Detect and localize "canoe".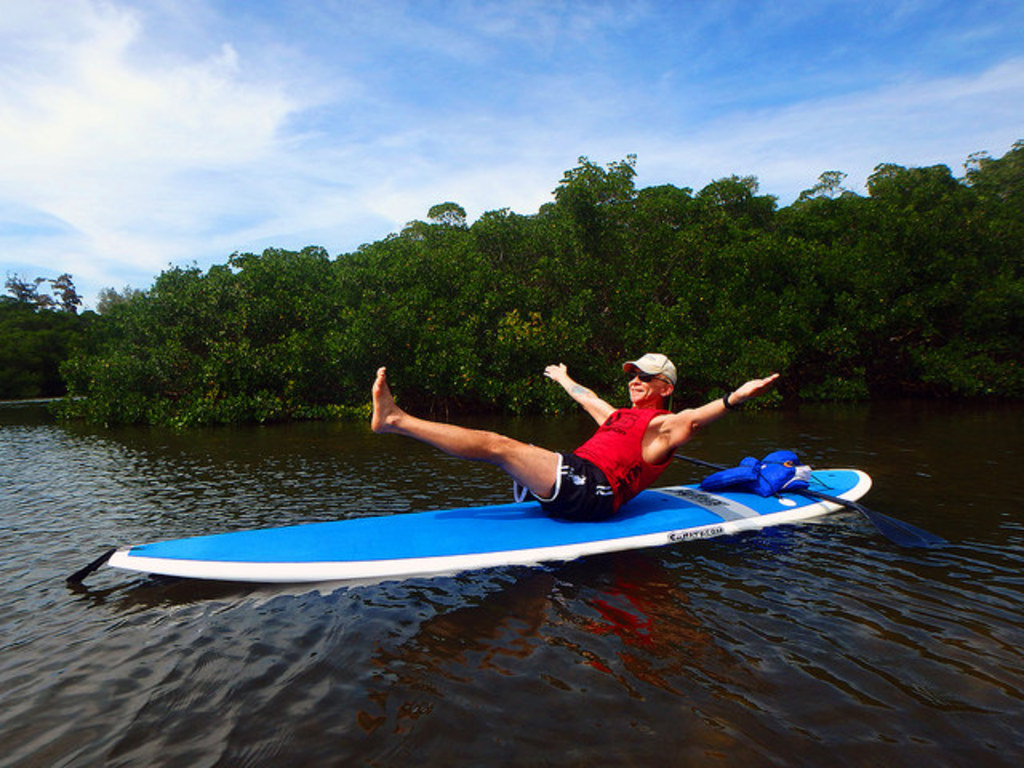
Localized at box=[98, 408, 856, 603].
